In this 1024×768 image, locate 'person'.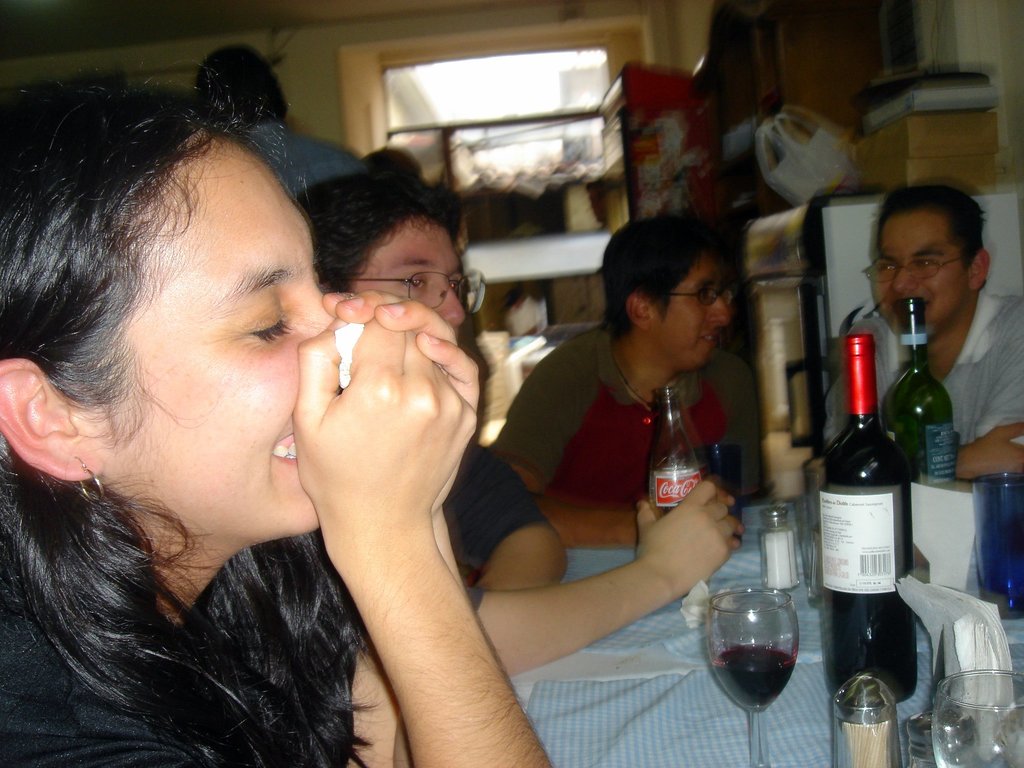
Bounding box: left=0, top=91, right=553, bottom=766.
